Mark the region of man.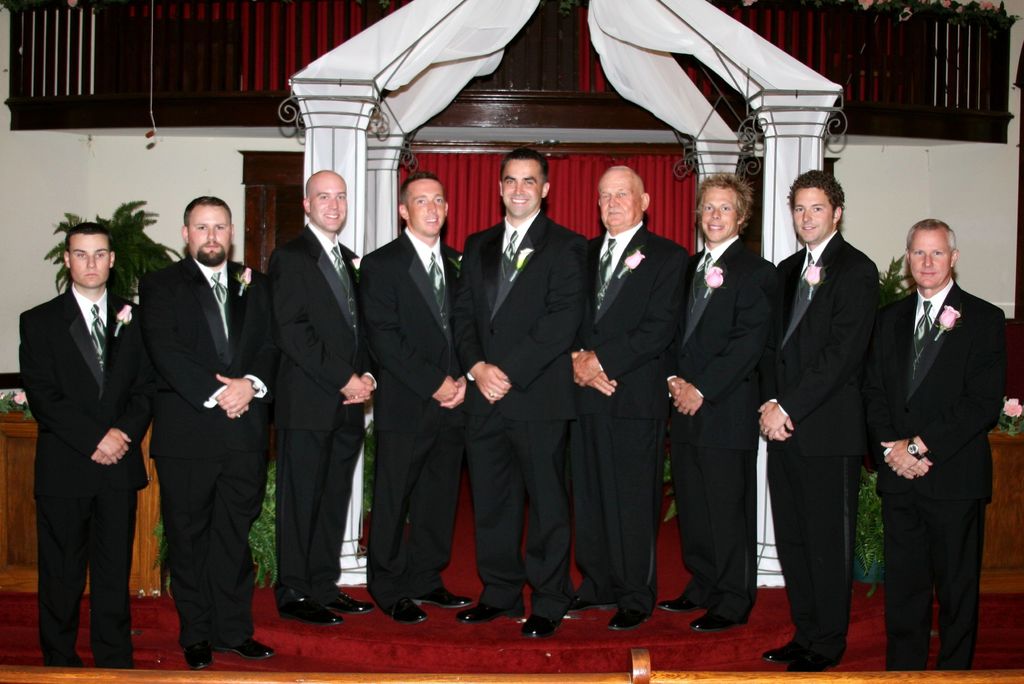
Region: (570,165,690,632).
